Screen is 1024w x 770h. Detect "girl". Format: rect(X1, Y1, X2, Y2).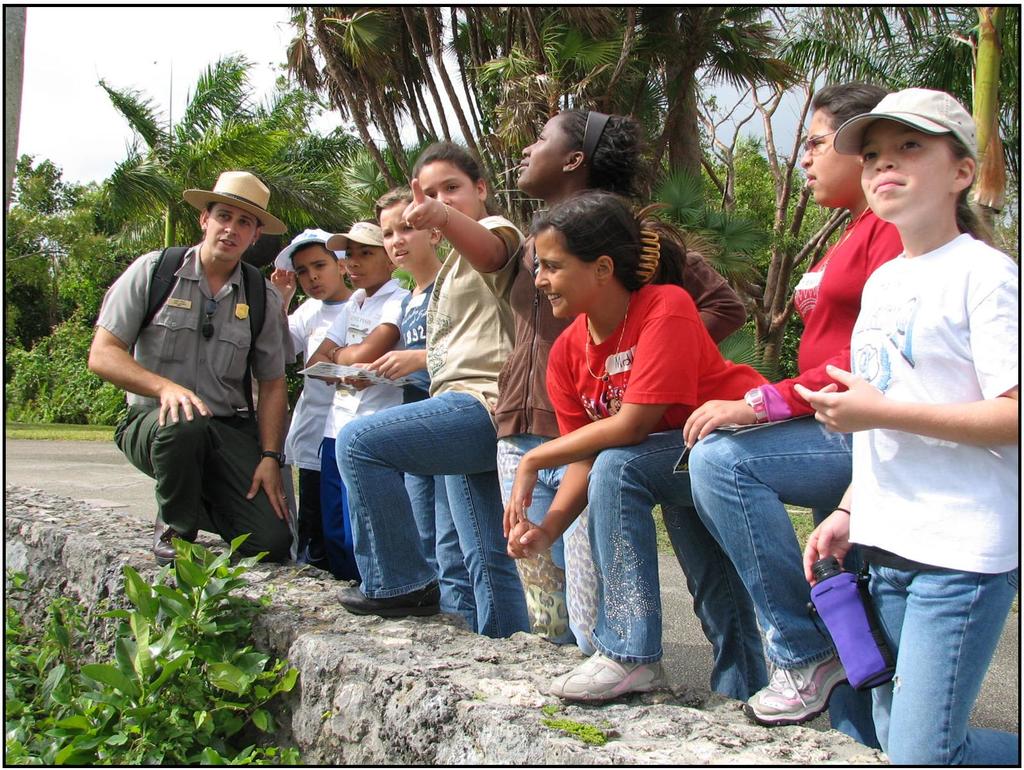
rect(330, 140, 530, 638).
